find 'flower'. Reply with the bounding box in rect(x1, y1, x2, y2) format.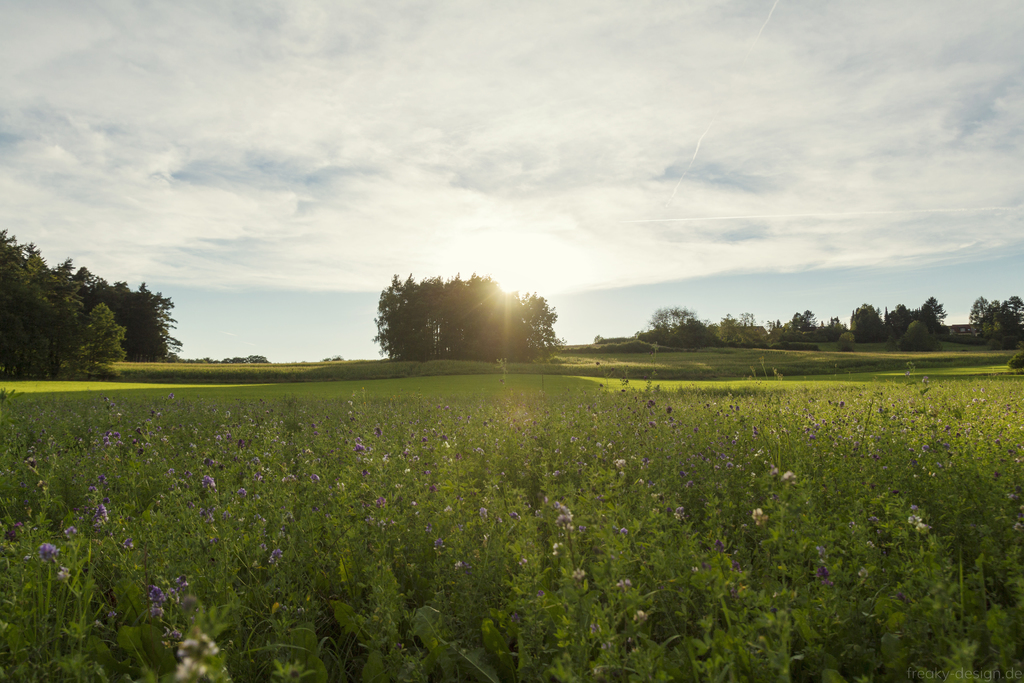
rect(307, 473, 326, 484).
